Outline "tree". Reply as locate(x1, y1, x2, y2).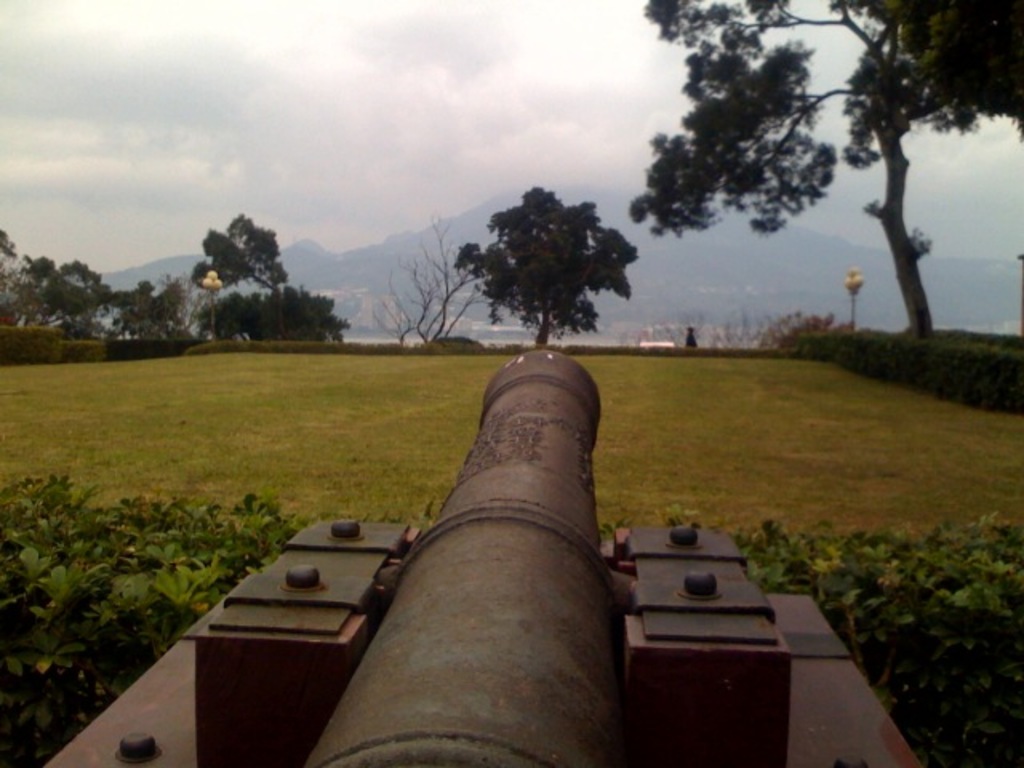
locate(397, 221, 494, 368).
